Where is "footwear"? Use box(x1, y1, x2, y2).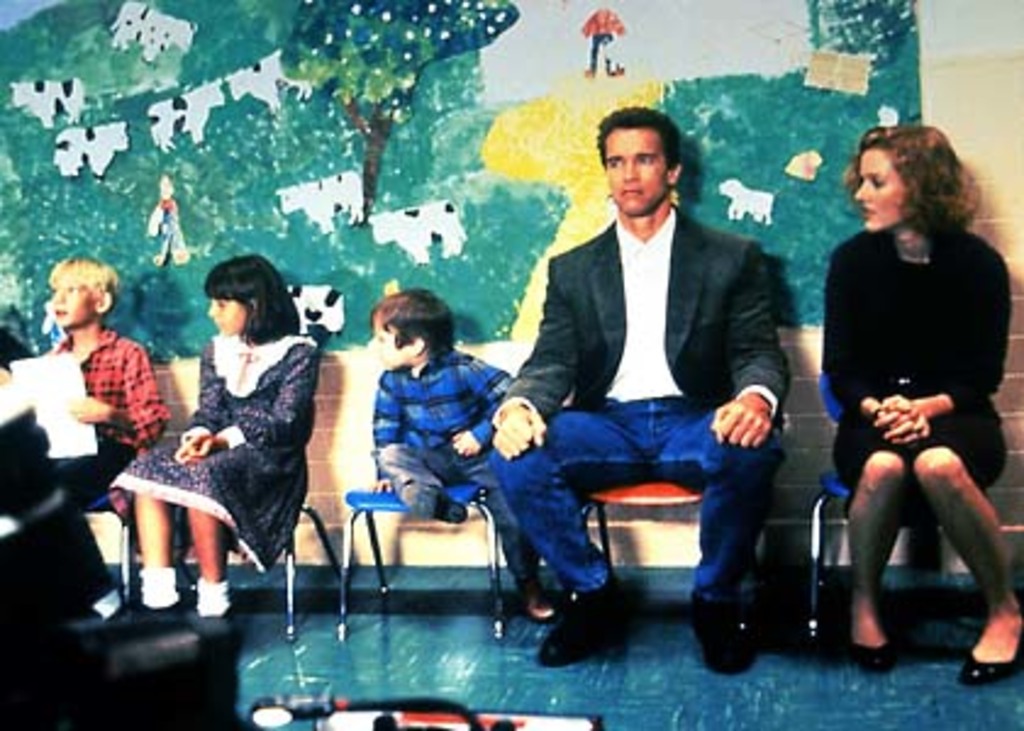
box(534, 592, 631, 668).
